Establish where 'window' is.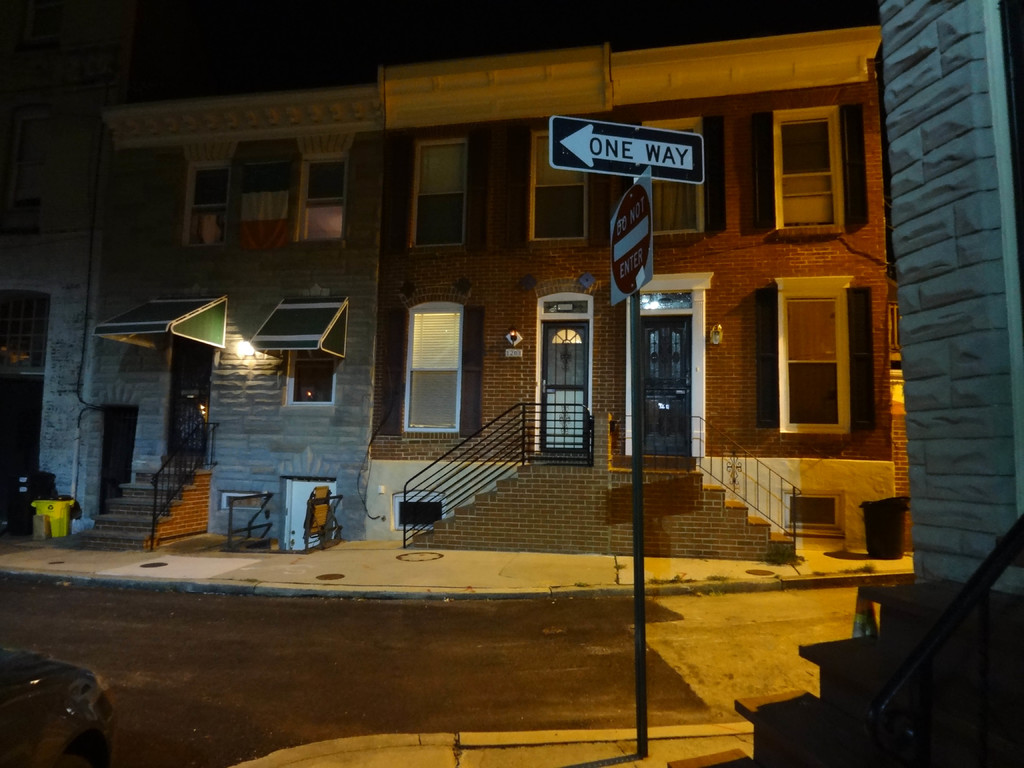
Established at bbox=(276, 291, 356, 406).
